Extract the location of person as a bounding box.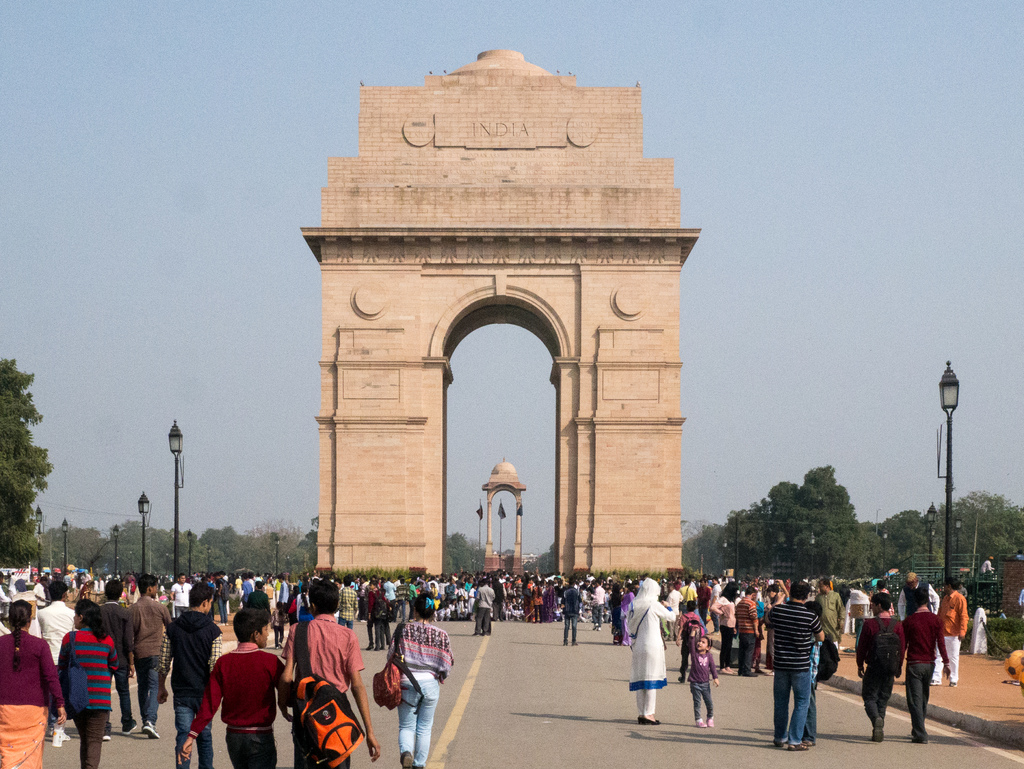
crop(93, 576, 138, 743).
